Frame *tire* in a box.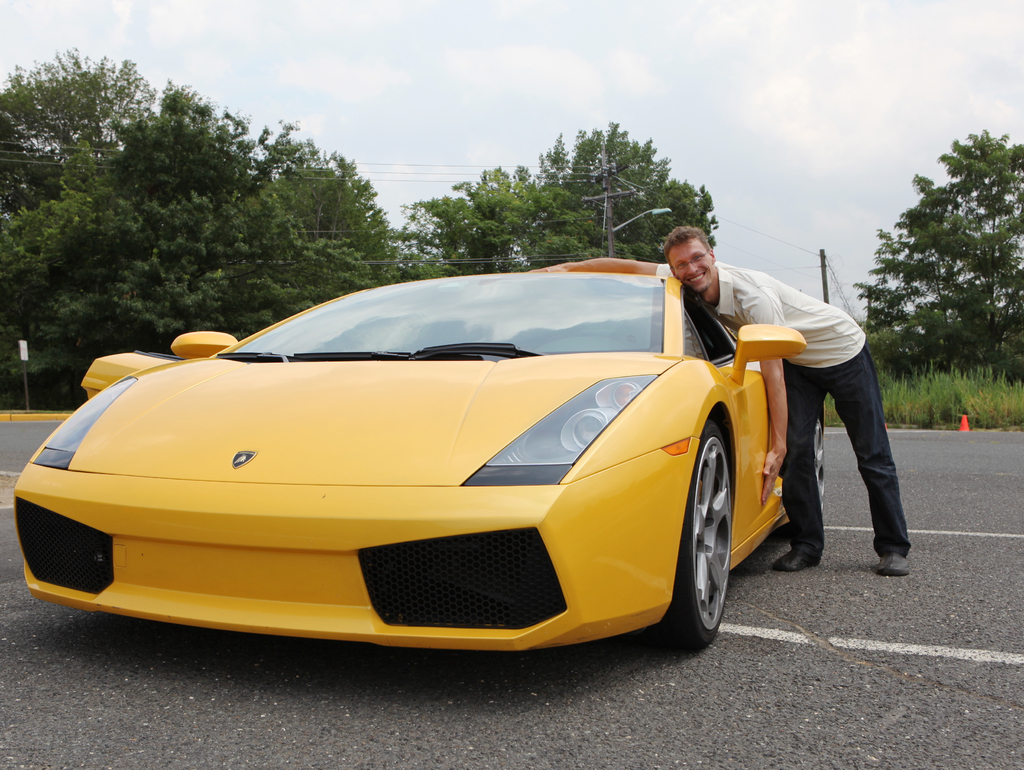
[x1=814, y1=417, x2=826, y2=514].
